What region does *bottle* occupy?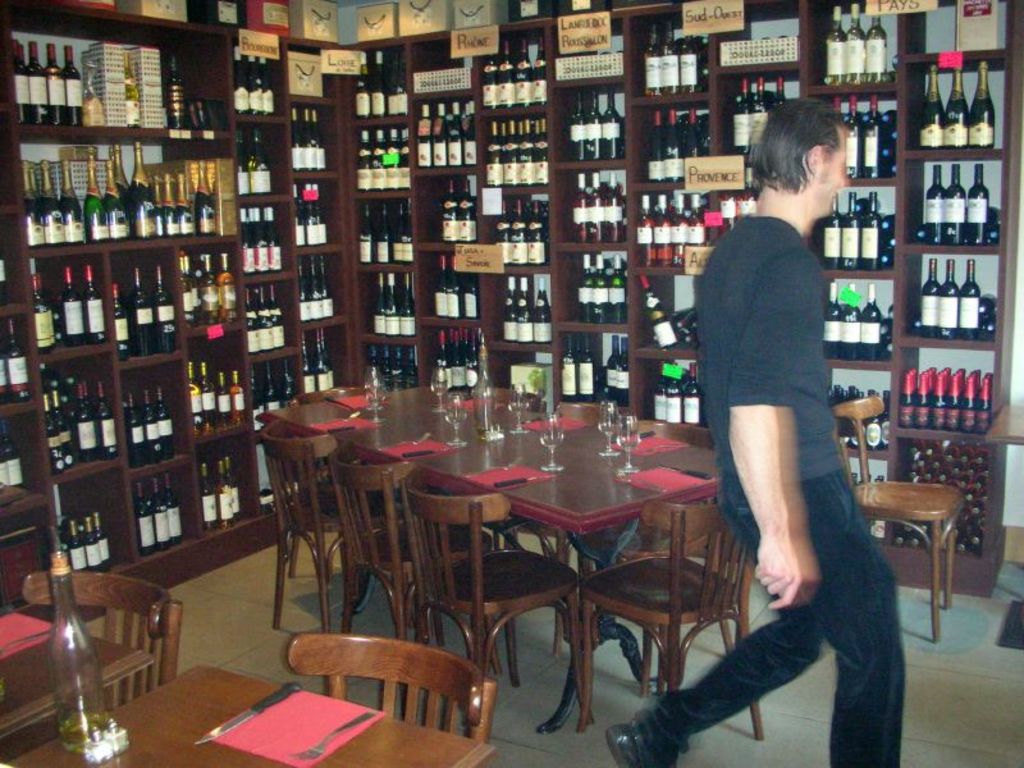
(left=863, top=95, right=882, bottom=172).
